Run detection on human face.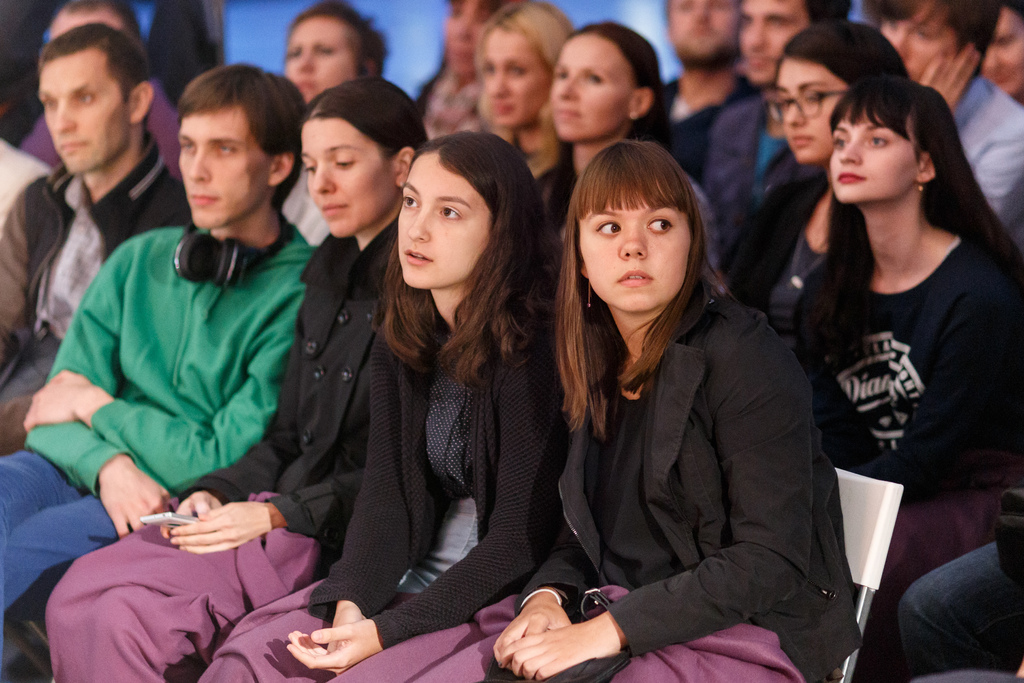
Result: l=663, t=0, r=743, b=61.
